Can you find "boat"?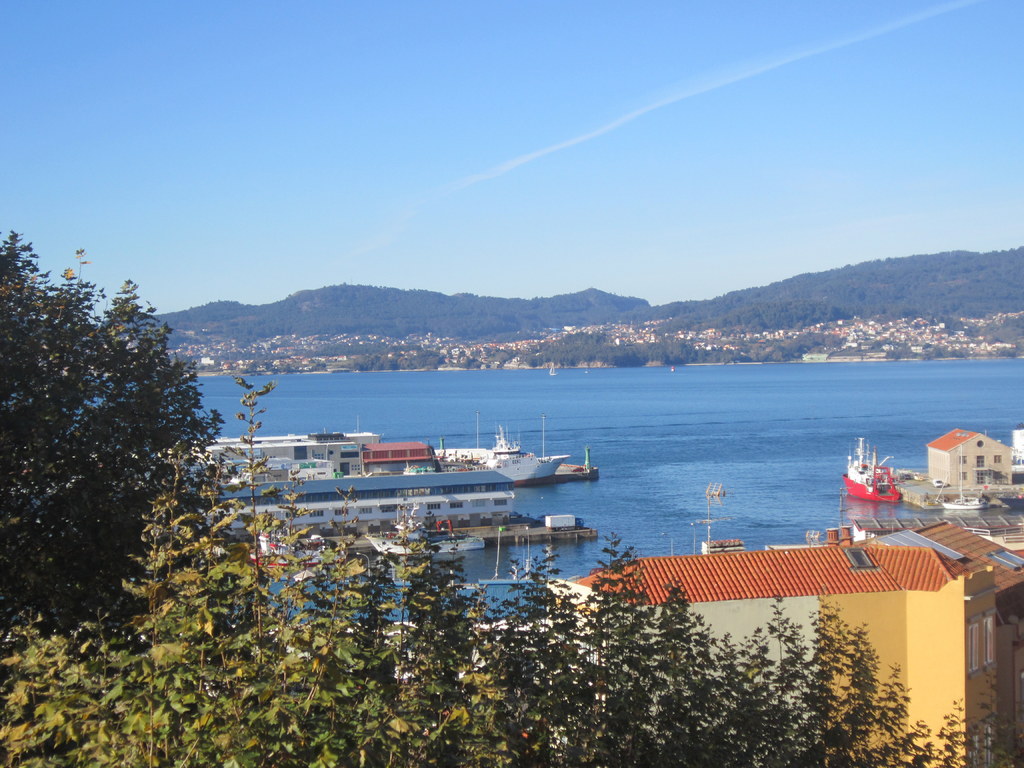
Yes, bounding box: <bbox>437, 410, 575, 478</bbox>.
